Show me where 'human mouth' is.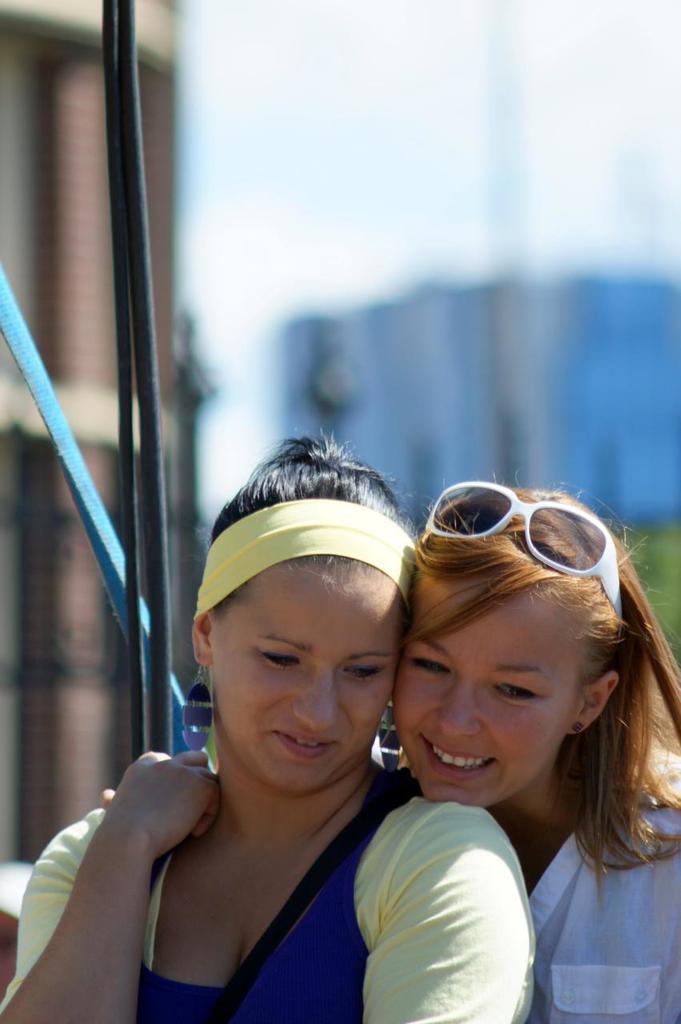
'human mouth' is at (415, 738, 491, 786).
